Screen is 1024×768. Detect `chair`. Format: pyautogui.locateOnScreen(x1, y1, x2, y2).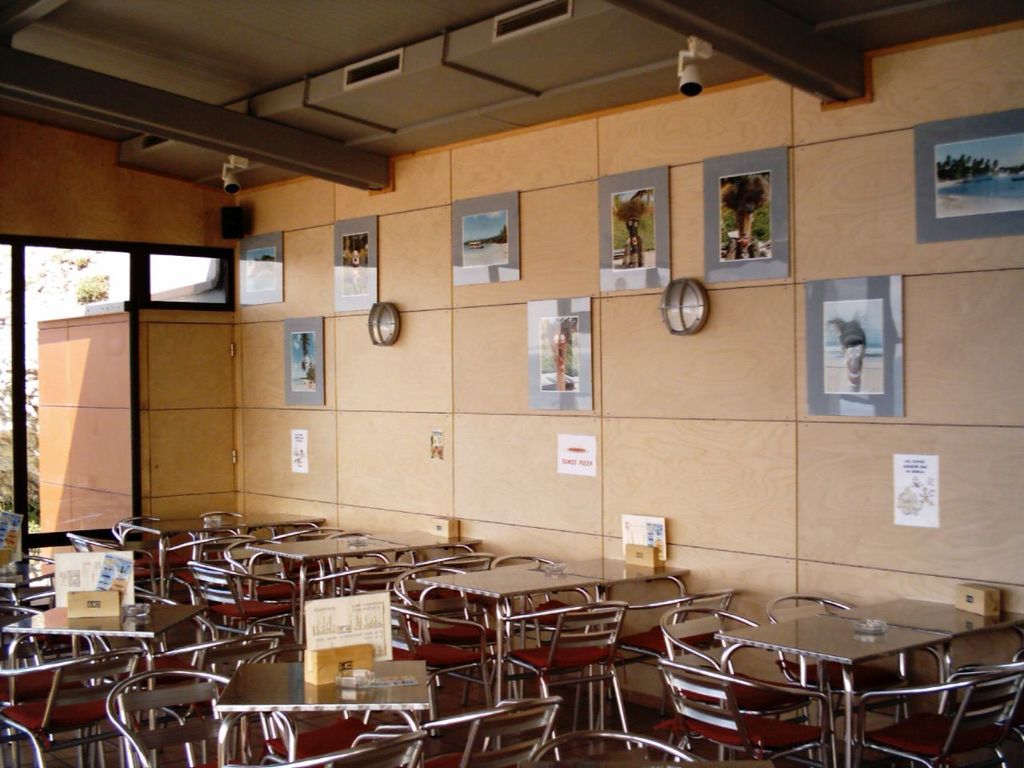
pyautogui.locateOnScreen(326, 530, 402, 596).
